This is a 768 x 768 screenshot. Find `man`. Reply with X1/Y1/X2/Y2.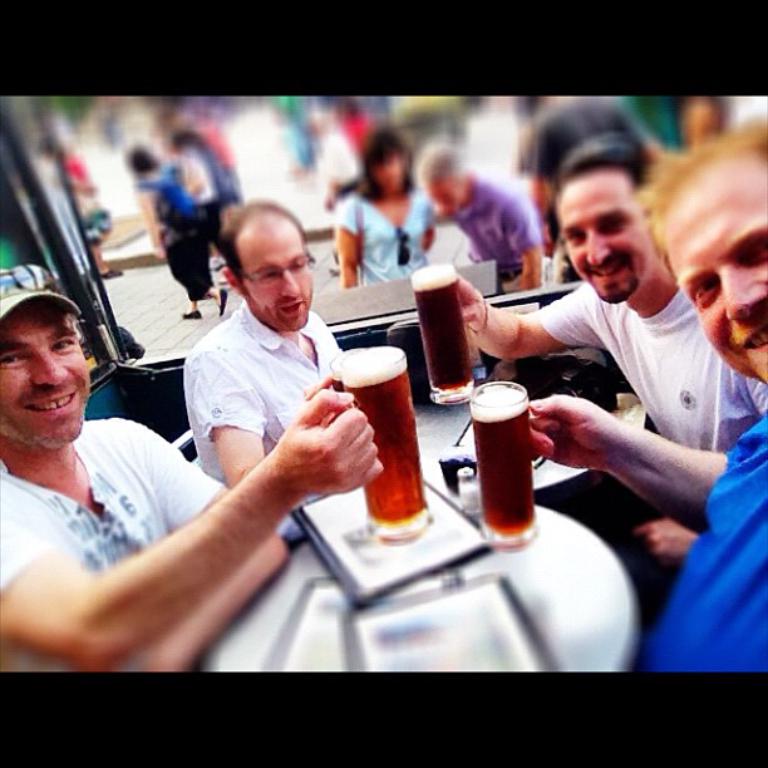
4/256/381/674.
